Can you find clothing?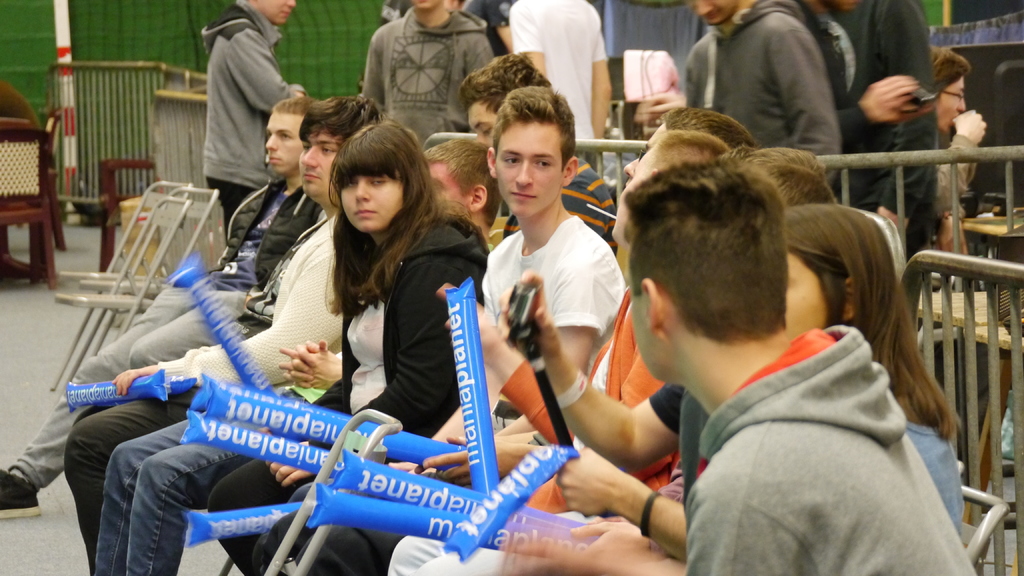
Yes, bounding box: region(287, 216, 625, 575).
